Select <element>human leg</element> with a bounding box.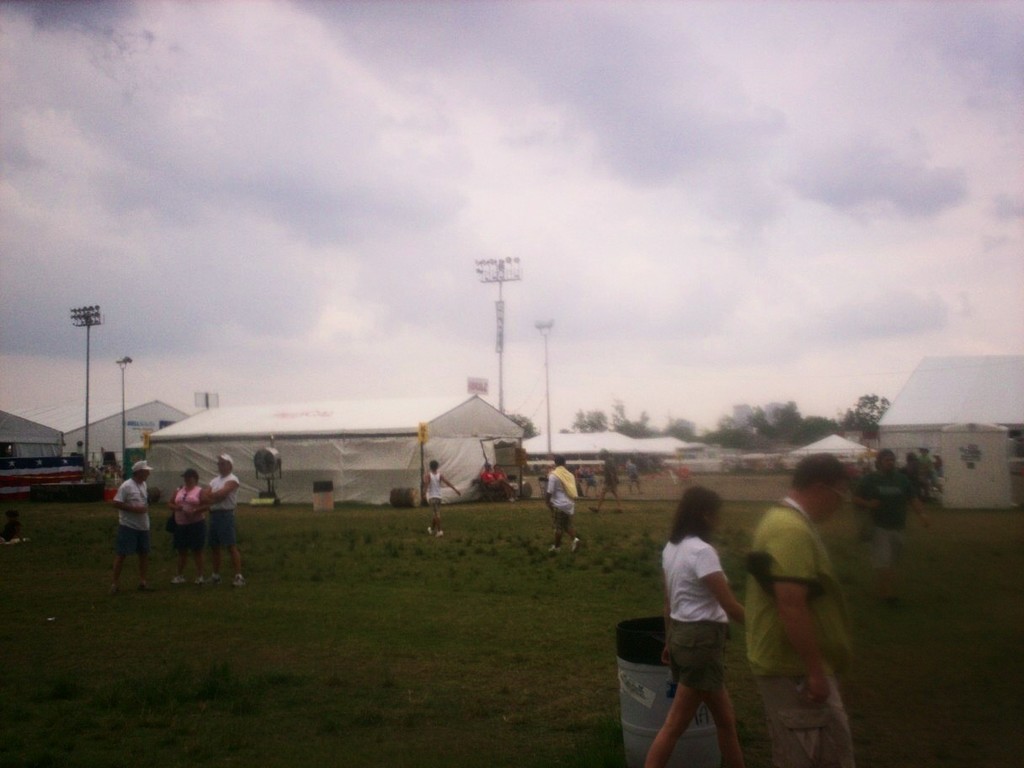
box(194, 520, 208, 584).
